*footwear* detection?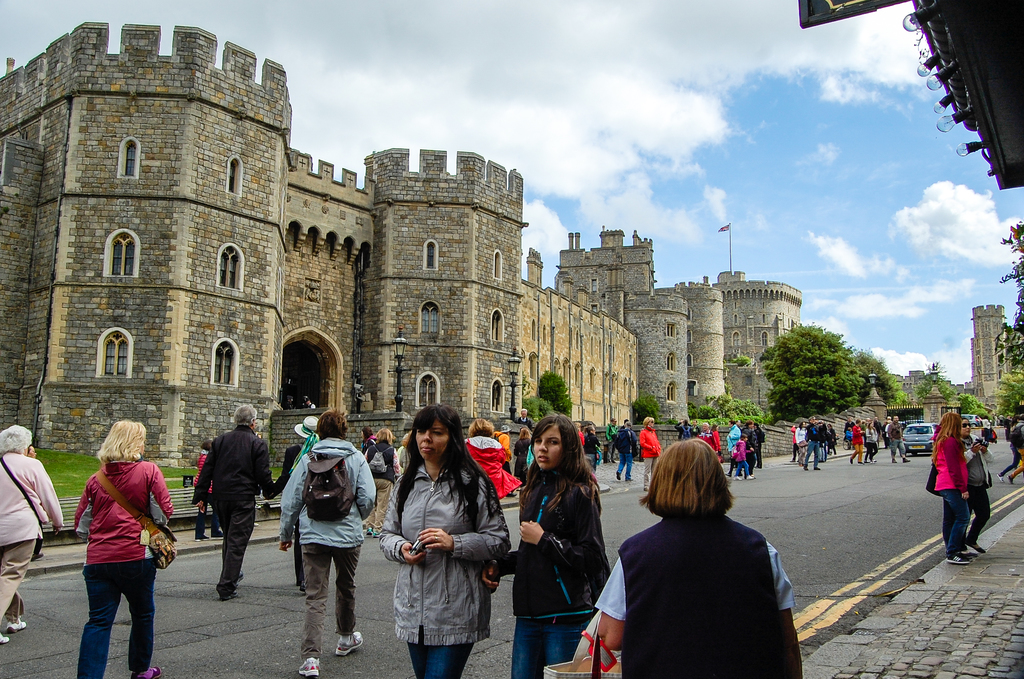
814 466 820 468
